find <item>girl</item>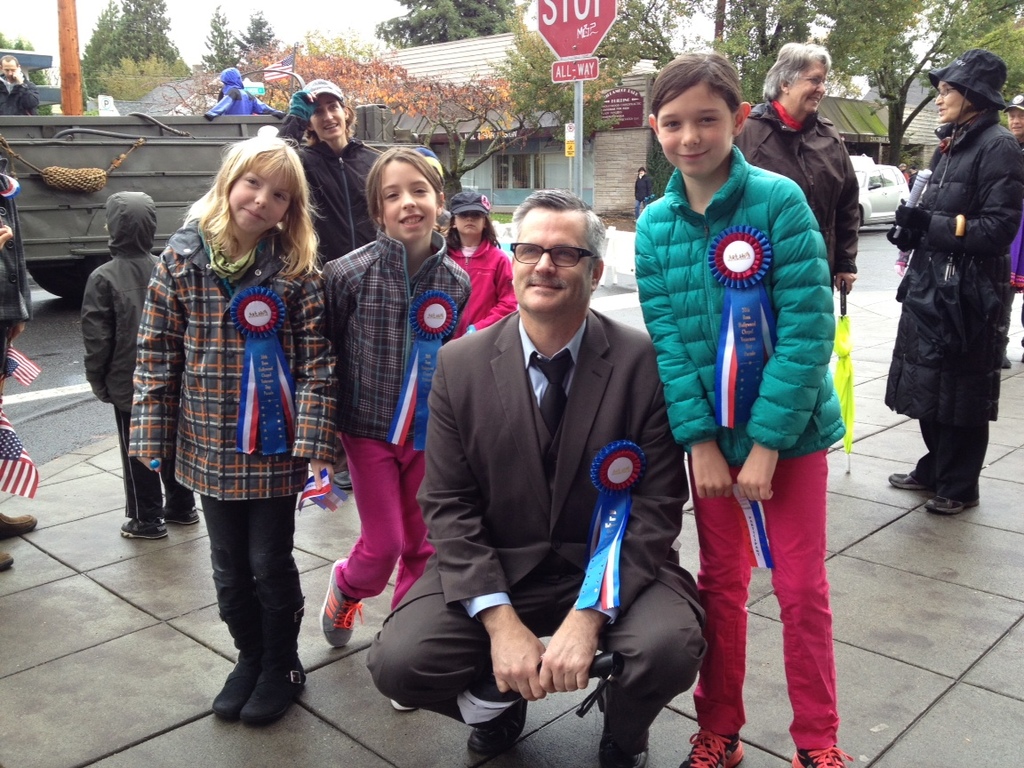
(x1=321, y1=146, x2=468, y2=716)
